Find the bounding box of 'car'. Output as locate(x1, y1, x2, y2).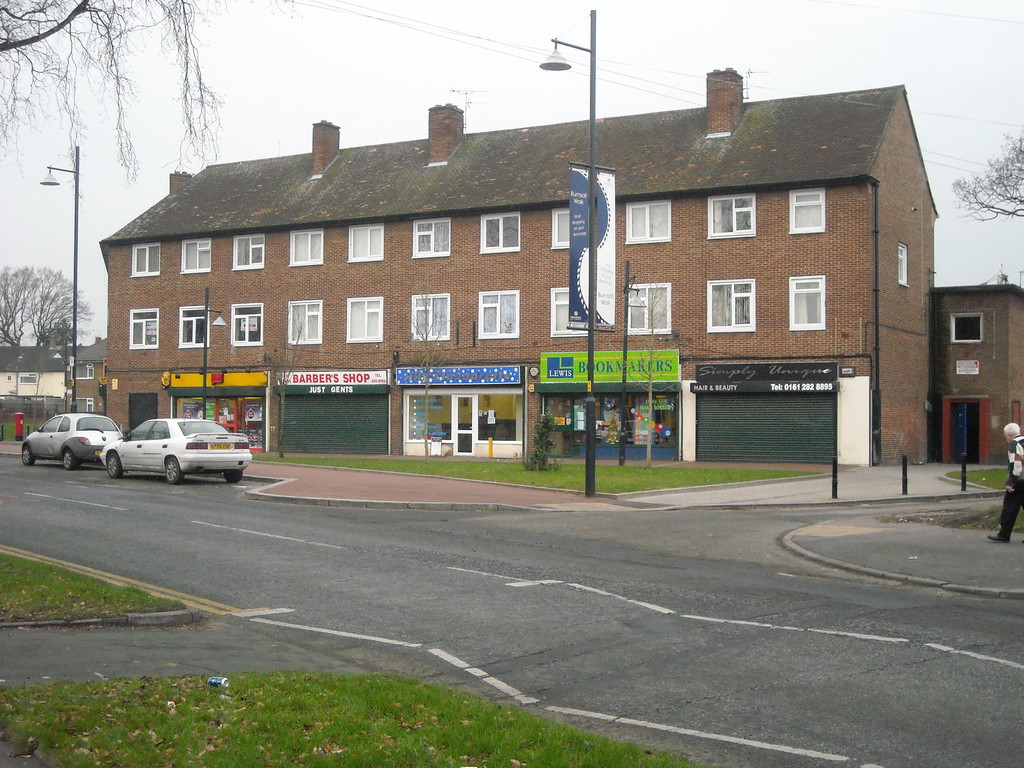
locate(22, 407, 123, 468).
